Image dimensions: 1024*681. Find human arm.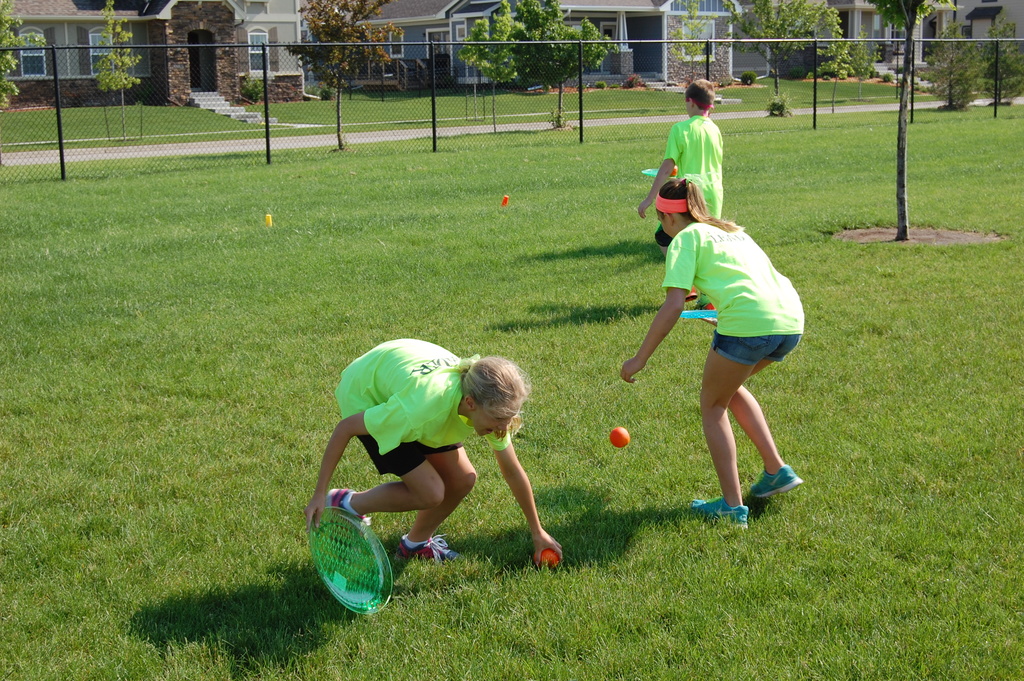
298 388 433 539.
